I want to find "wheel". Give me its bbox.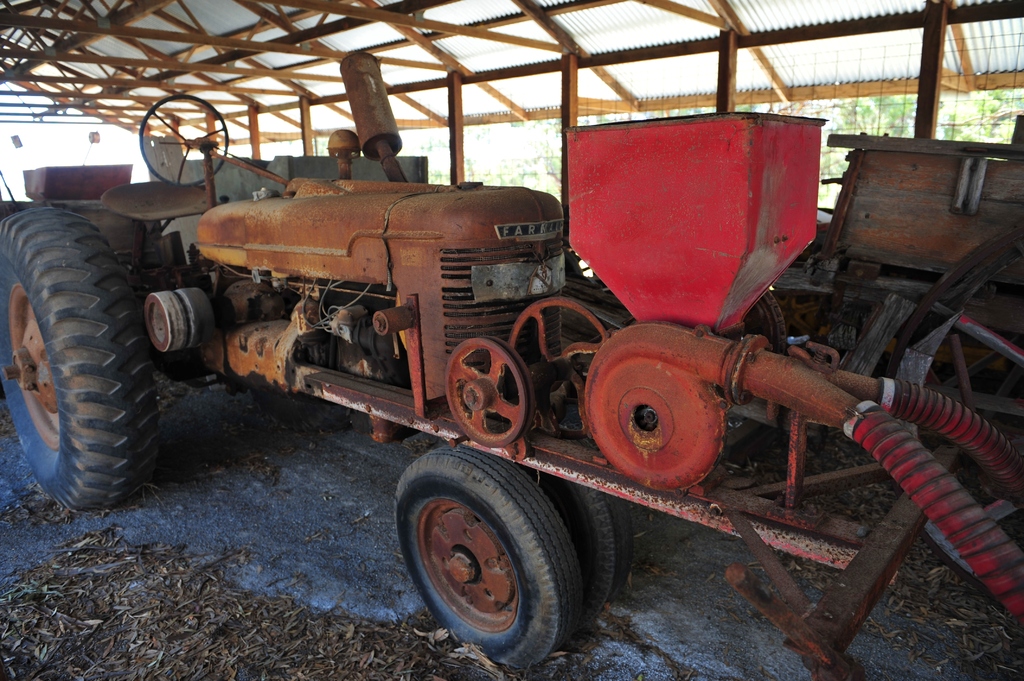
<box>0,200,173,511</box>.
